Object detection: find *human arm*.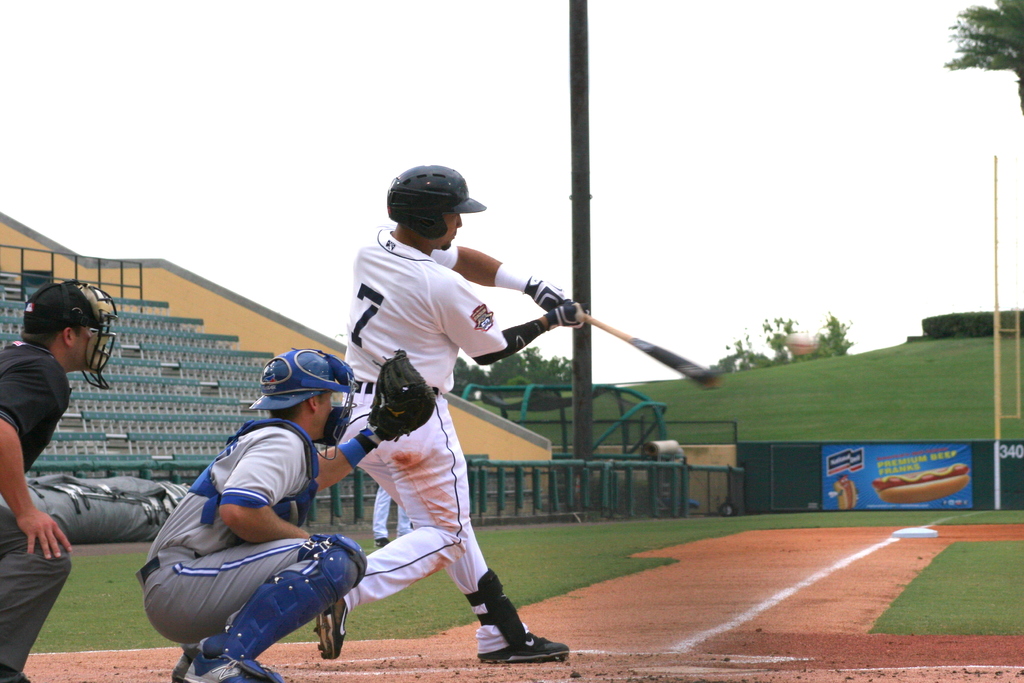
437 270 586 366.
